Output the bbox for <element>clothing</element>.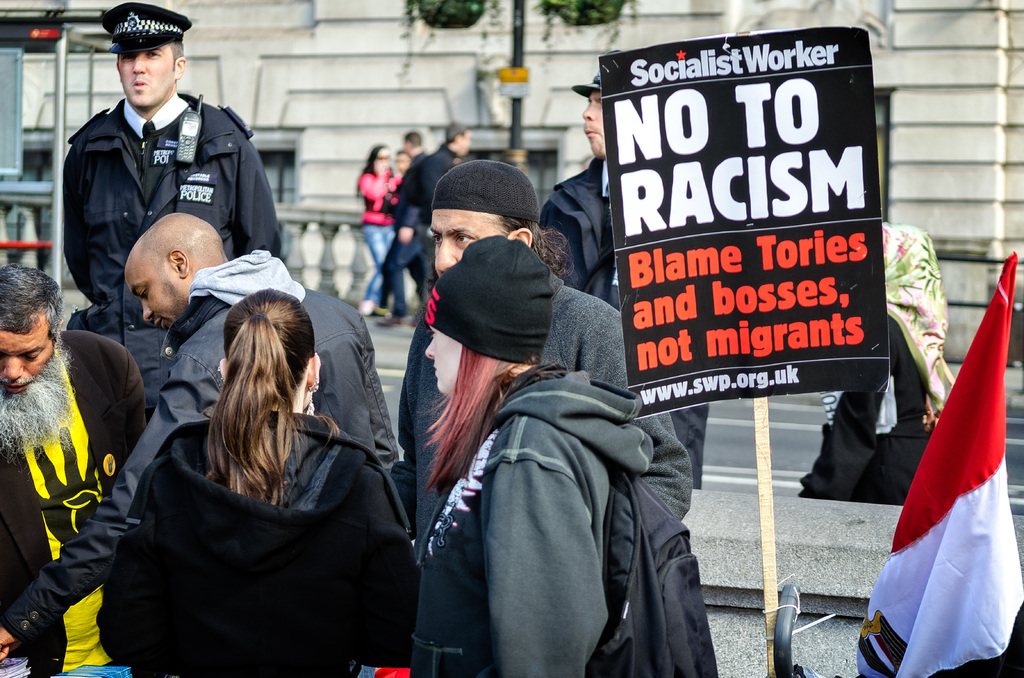
box(2, 273, 143, 647).
